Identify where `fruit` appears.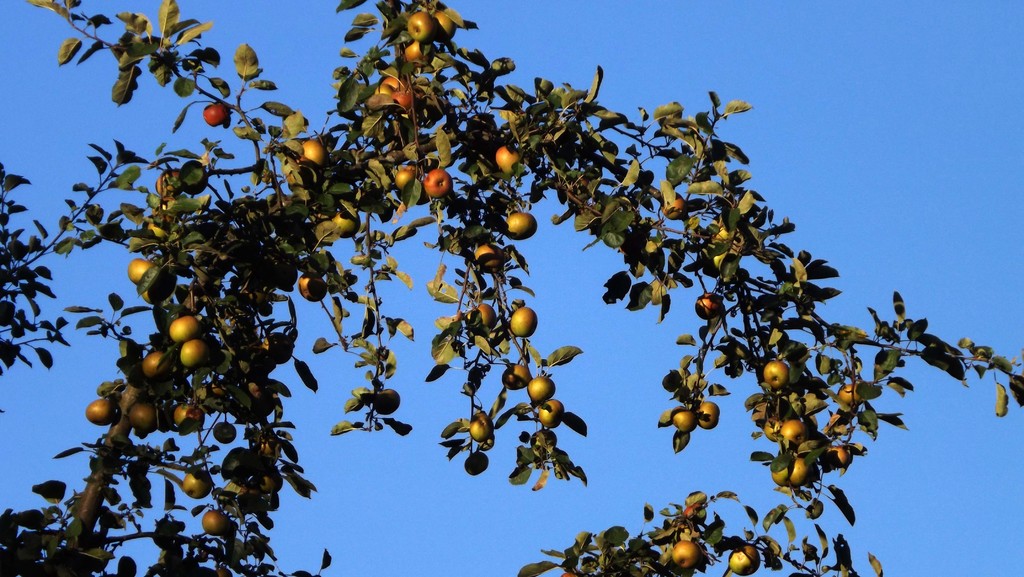
Appears at bbox=[495, 143, 519, 174].
